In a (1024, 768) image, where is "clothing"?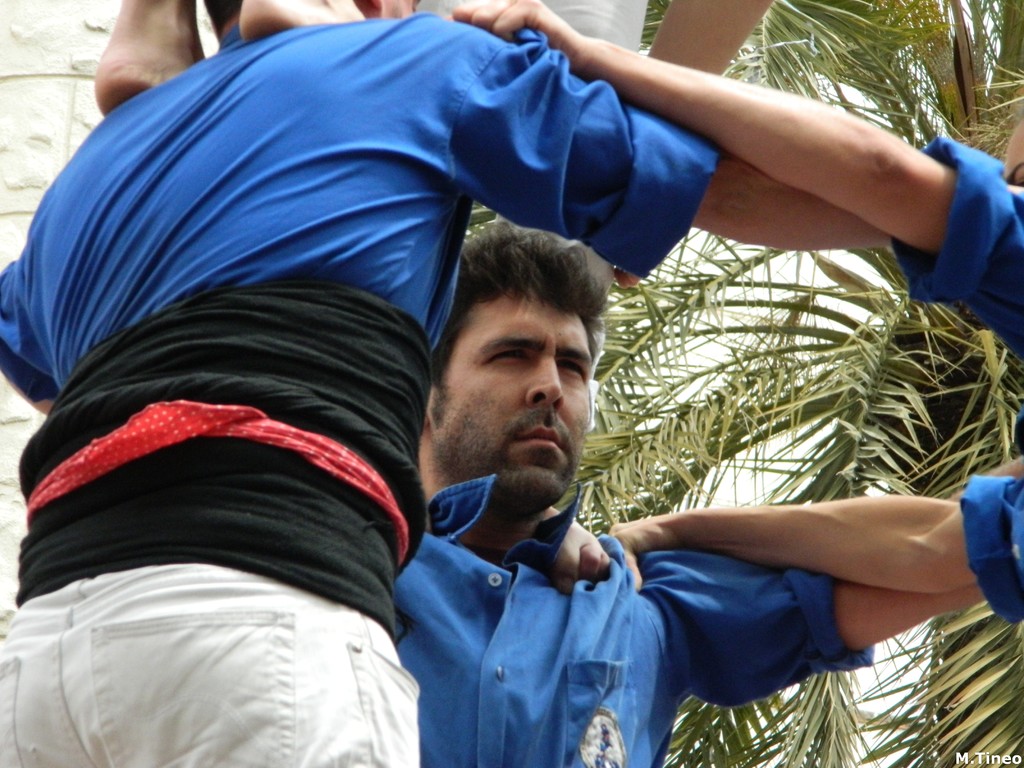
pyautogui.locateOnScreen(388, 469, 875, 767).
